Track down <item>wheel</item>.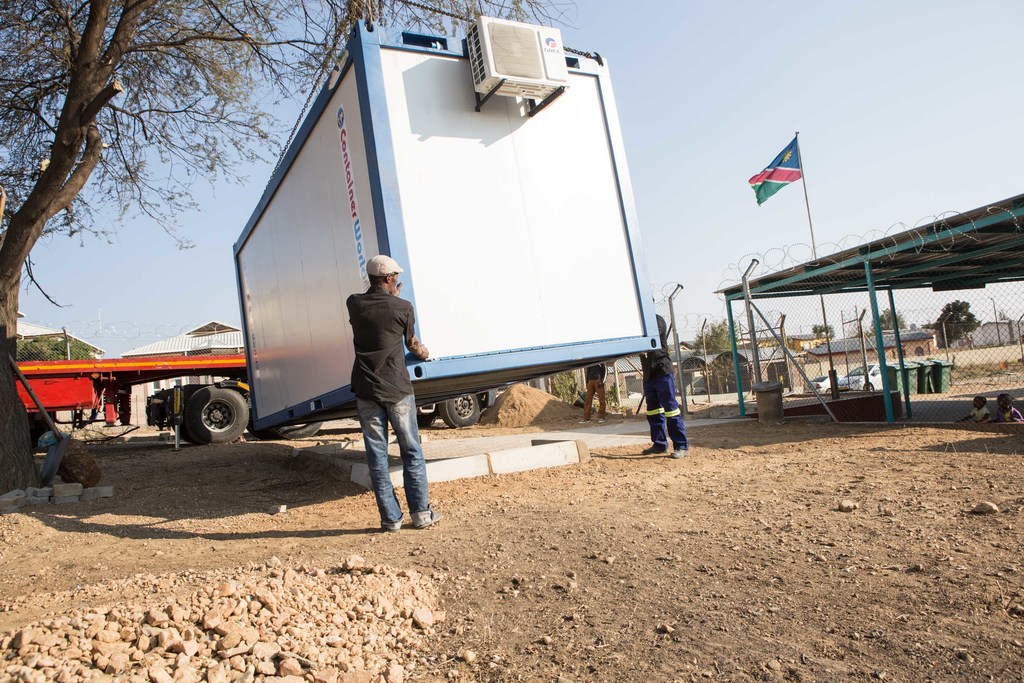
Tracked to bbox(266, 416, 323, 440).
